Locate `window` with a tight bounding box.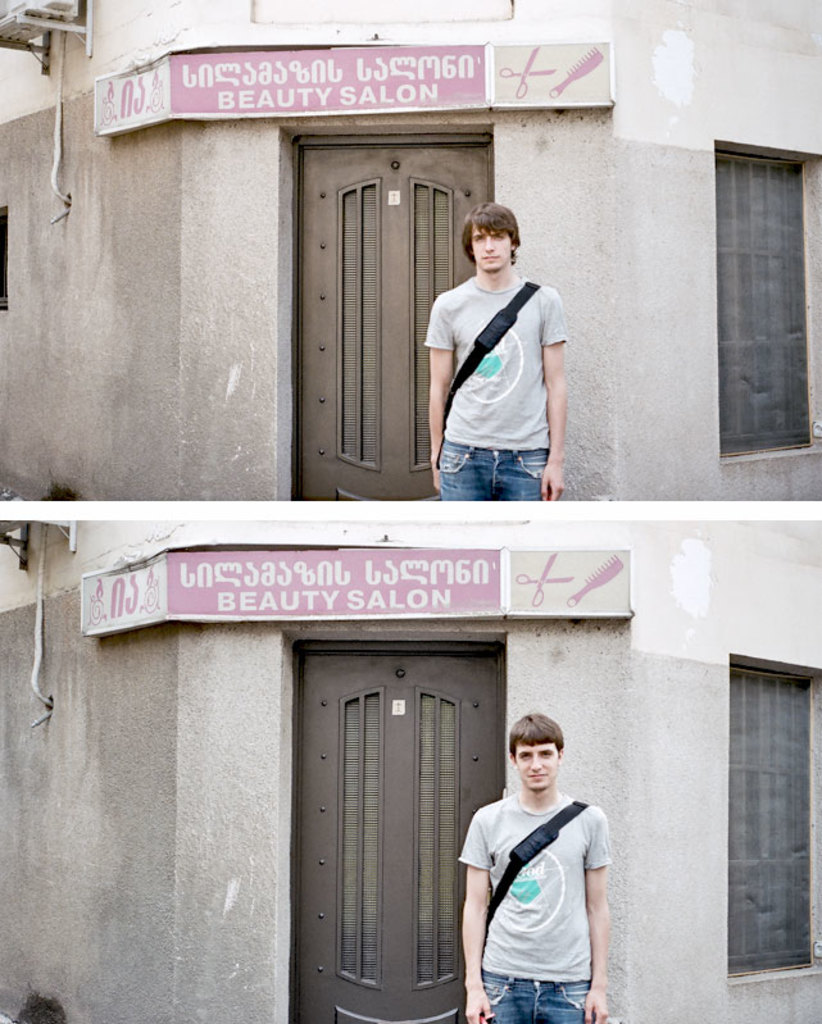
291:590:485:1000.
